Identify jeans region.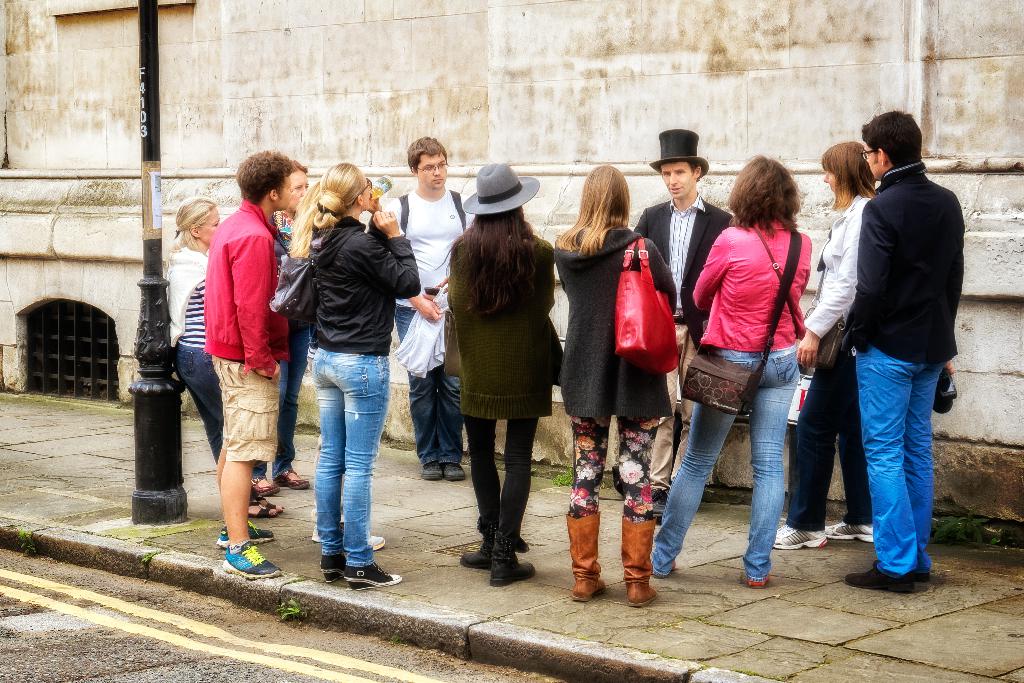
Region: [666, 361, 821, 591].
